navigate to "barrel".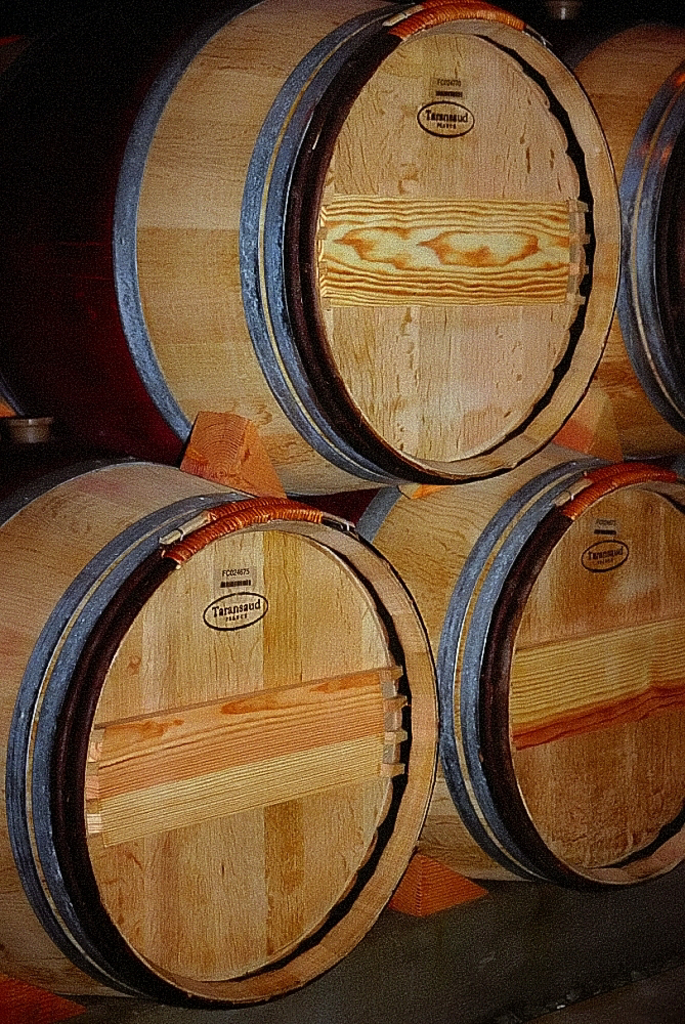
Navigation target: 0 411 443 1011.
